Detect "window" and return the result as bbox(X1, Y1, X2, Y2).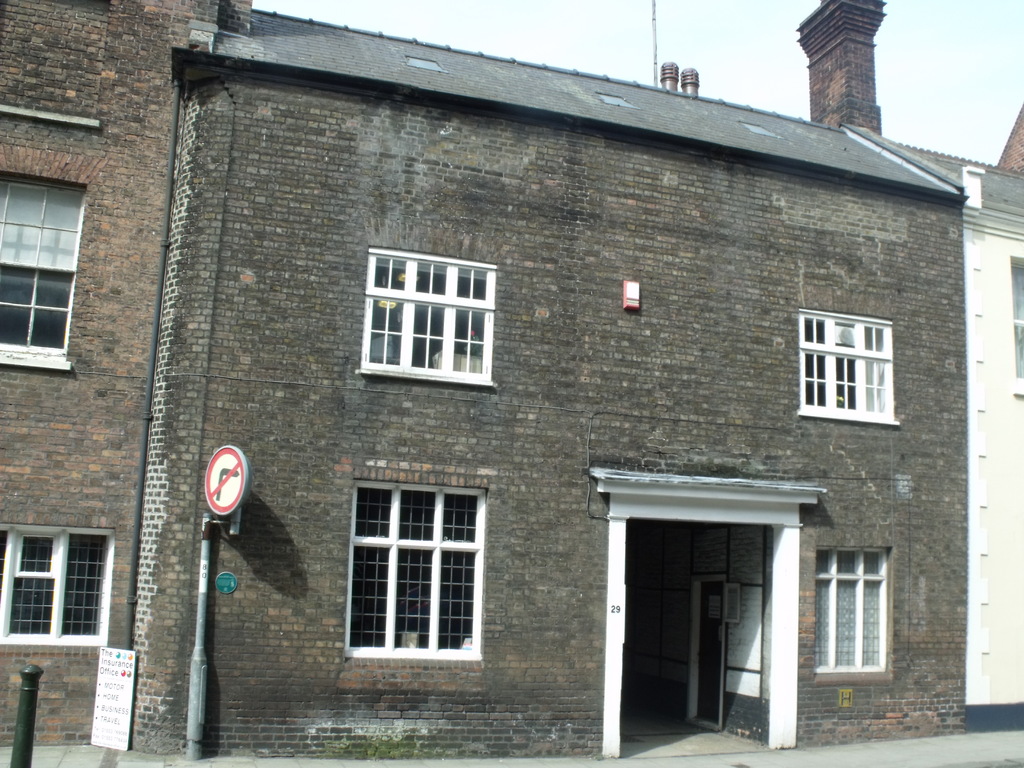
bbox(1008, 254, 1023, 384).
